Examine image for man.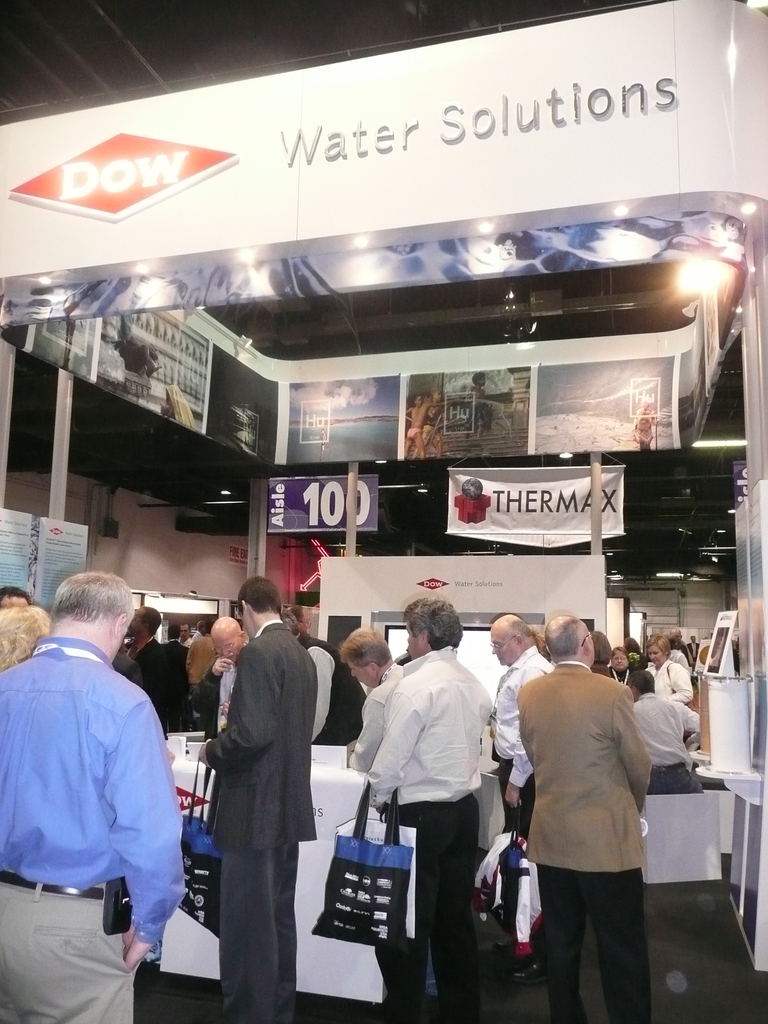
Examination result: BBox(689, 634, 700, 657).
